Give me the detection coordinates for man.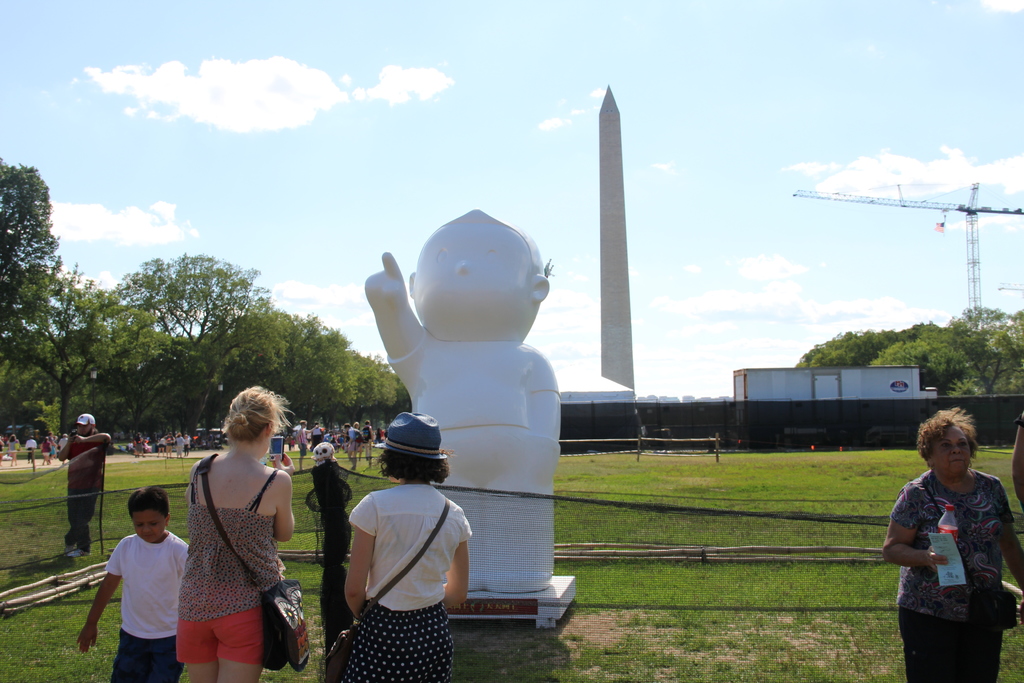
(54, 404, 114, 556).
